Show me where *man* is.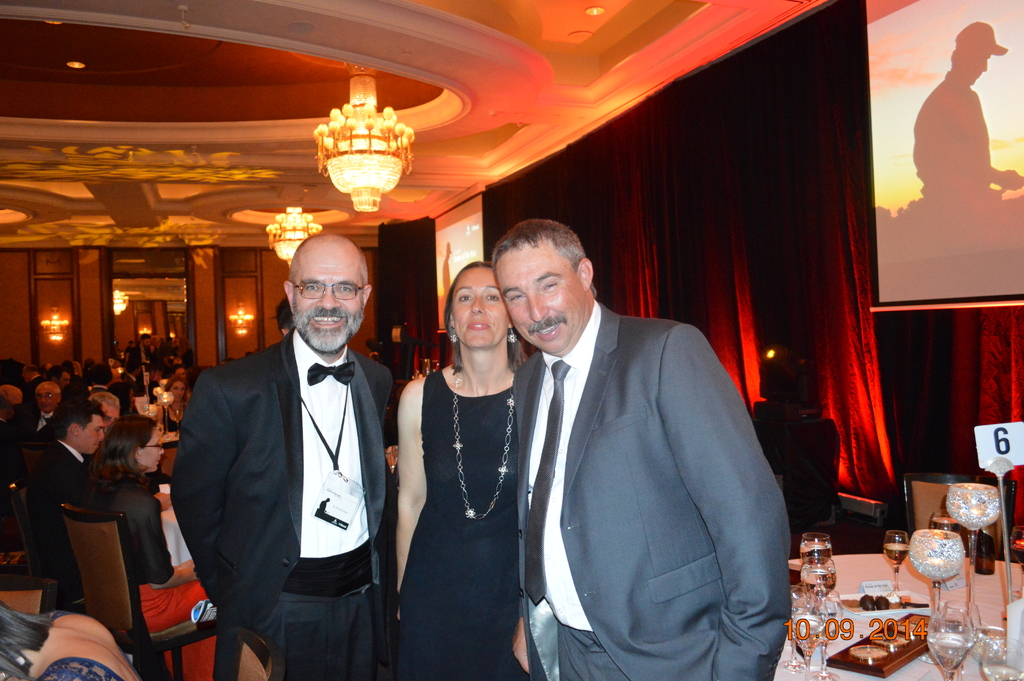
*man* is at left=279, top=293, right=300, bottom=340.
